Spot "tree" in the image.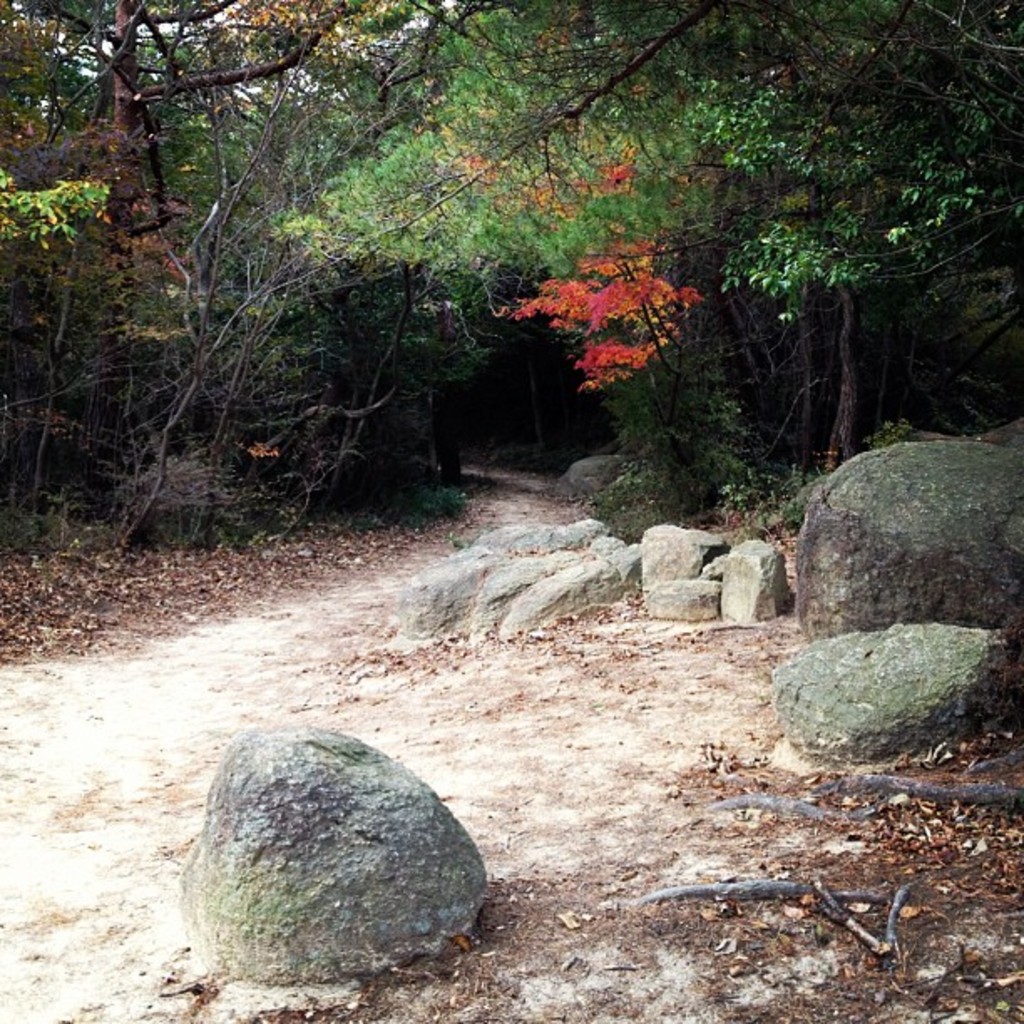
"tree" found at bbox(293, 0, 753, 467).
